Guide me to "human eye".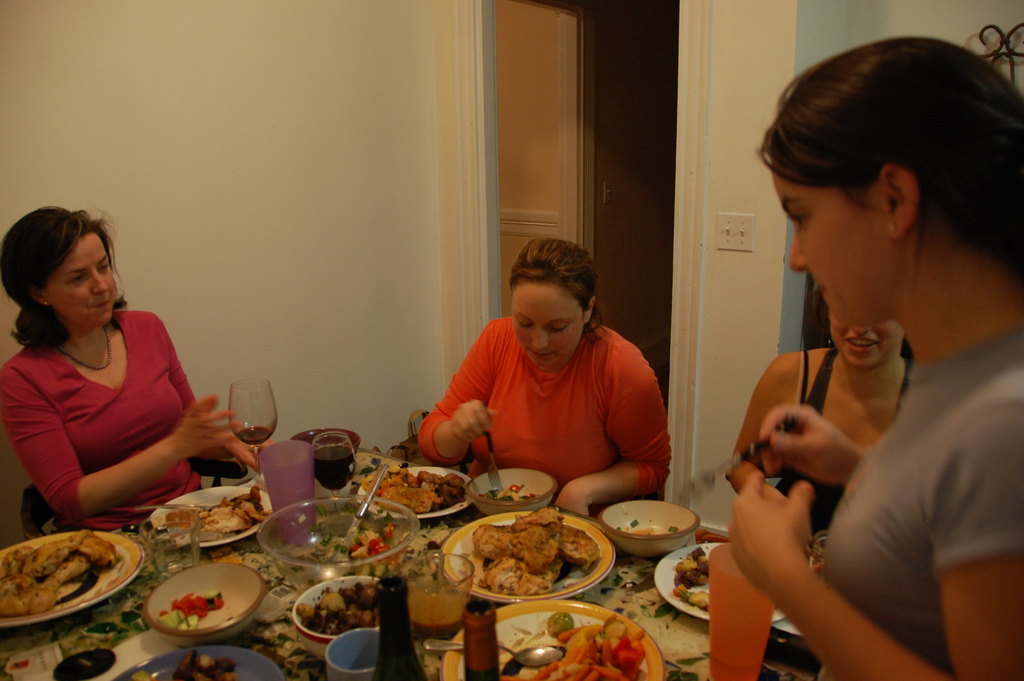
Guidance: 98/259/111/273.
